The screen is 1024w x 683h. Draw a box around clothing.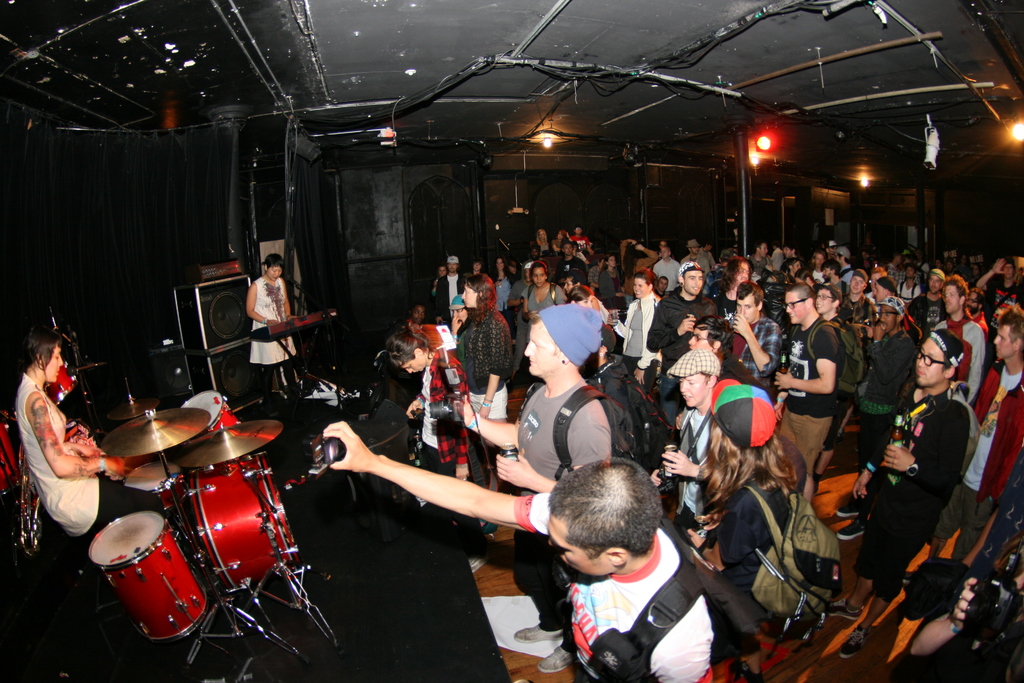
(x1=449, y1=311, x2=512, y2=420).
